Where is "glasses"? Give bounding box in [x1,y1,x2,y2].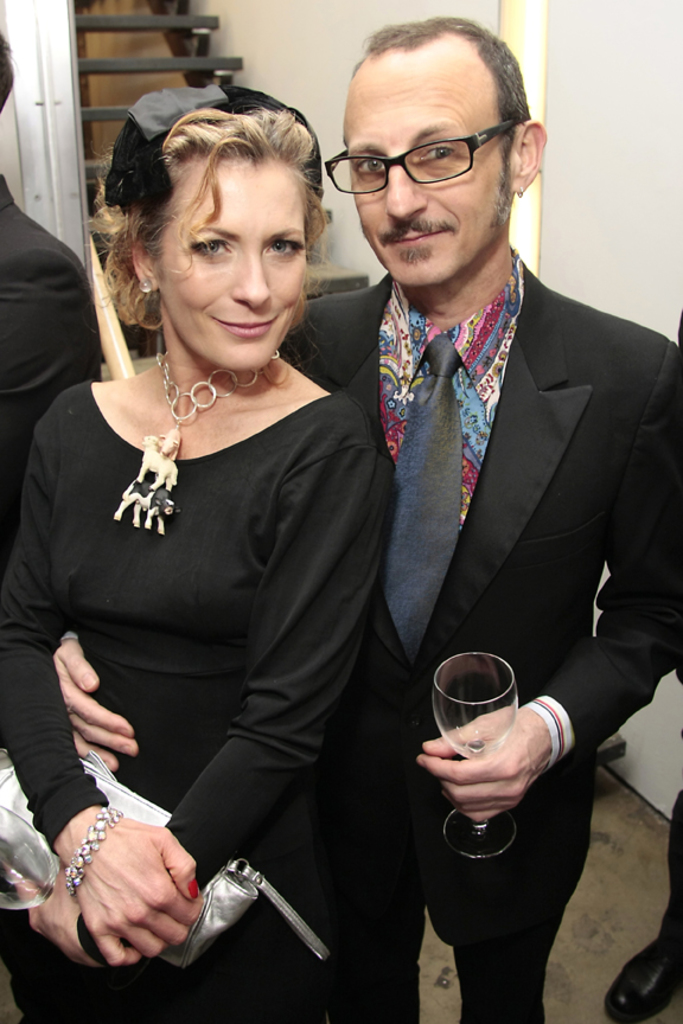
[325,114,521,178].
